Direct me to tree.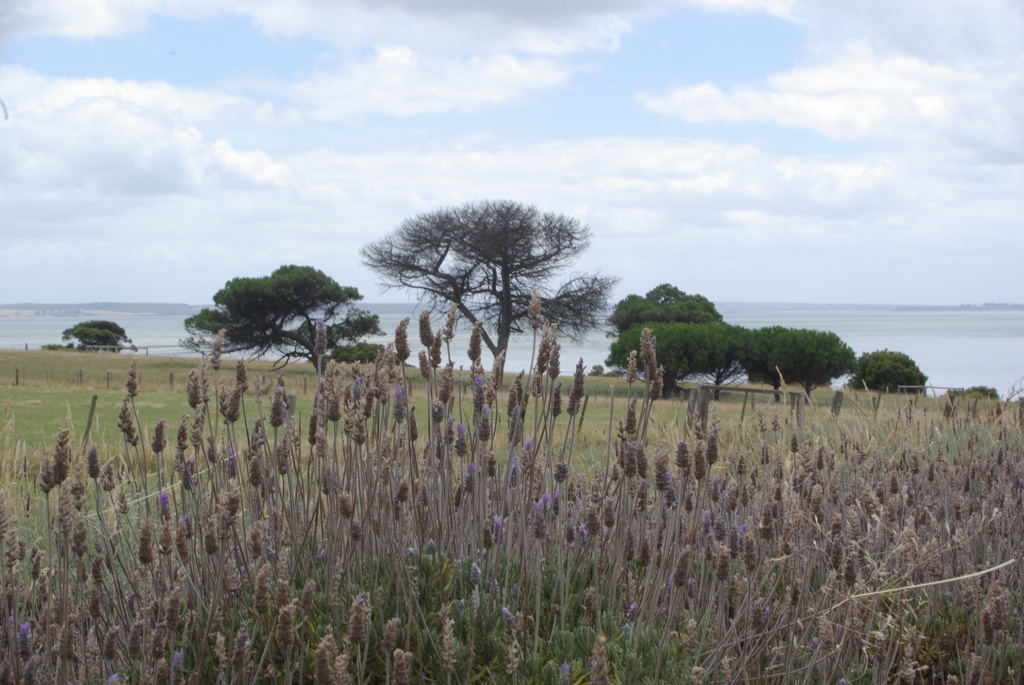
Direction: region(769, 321, 866, 400).
